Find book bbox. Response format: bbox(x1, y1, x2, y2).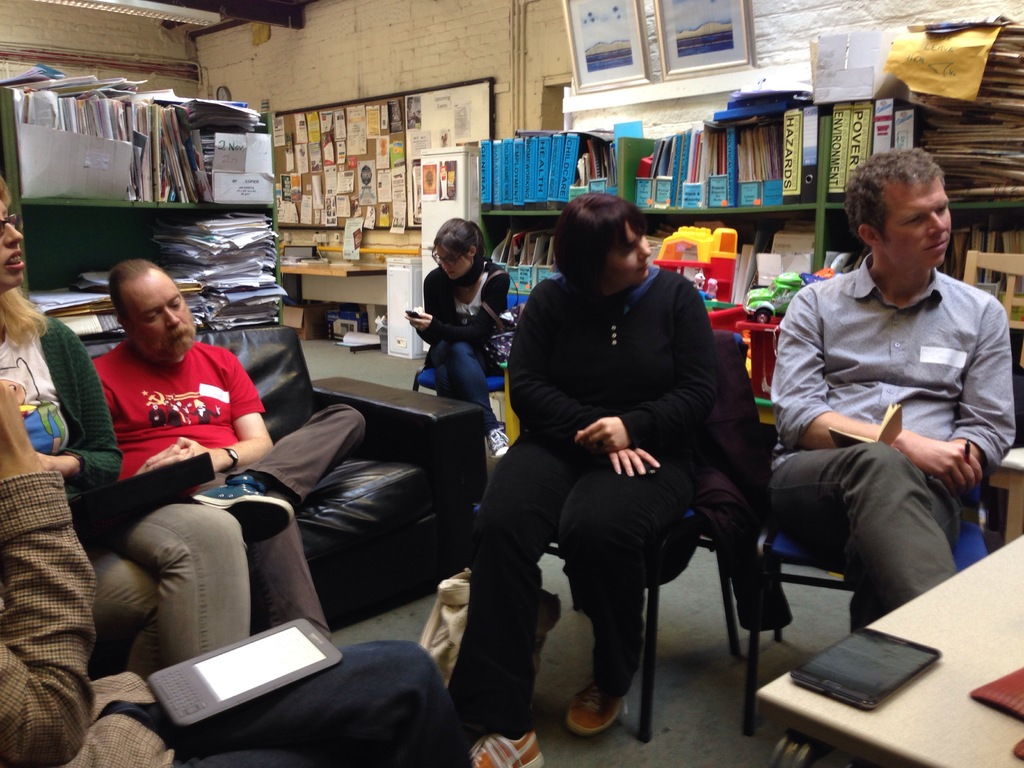
bbox(773, 222, 814, 255).
